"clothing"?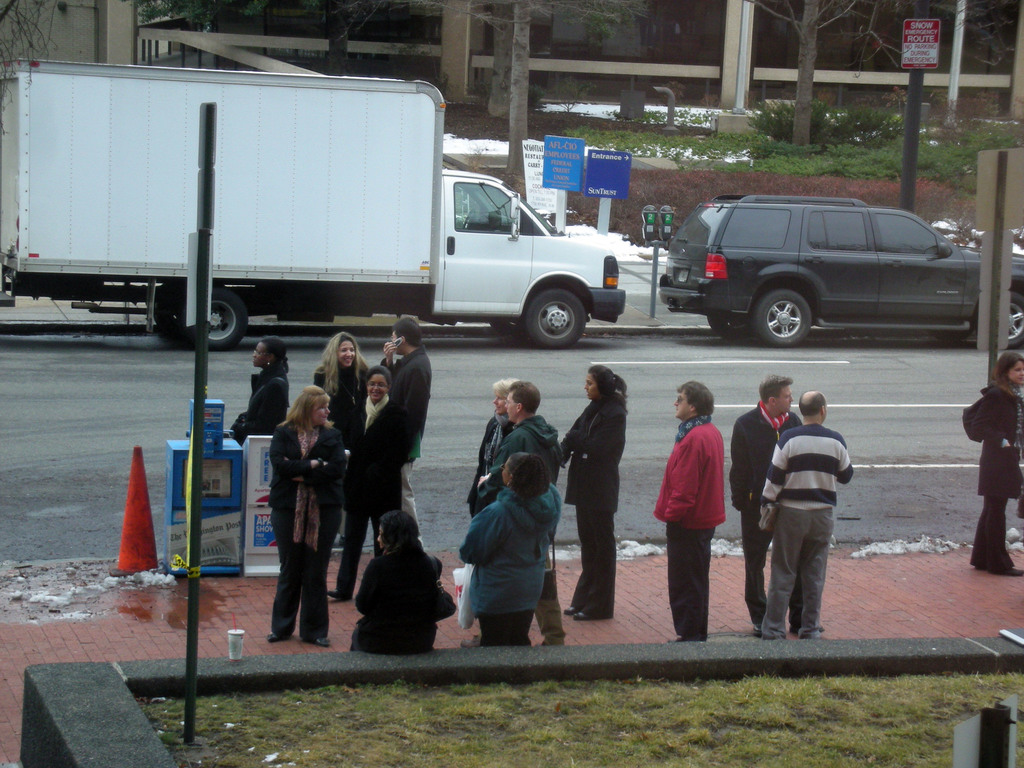
(351,548,442,654)
